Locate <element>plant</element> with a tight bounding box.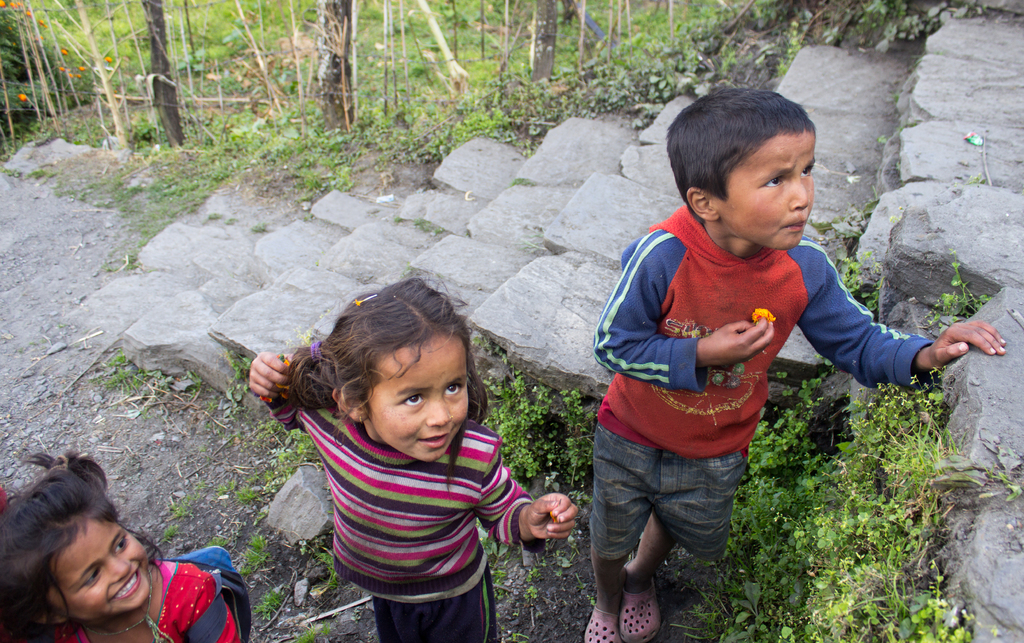
x1=239, y1=526, x2=281, y2=575.
